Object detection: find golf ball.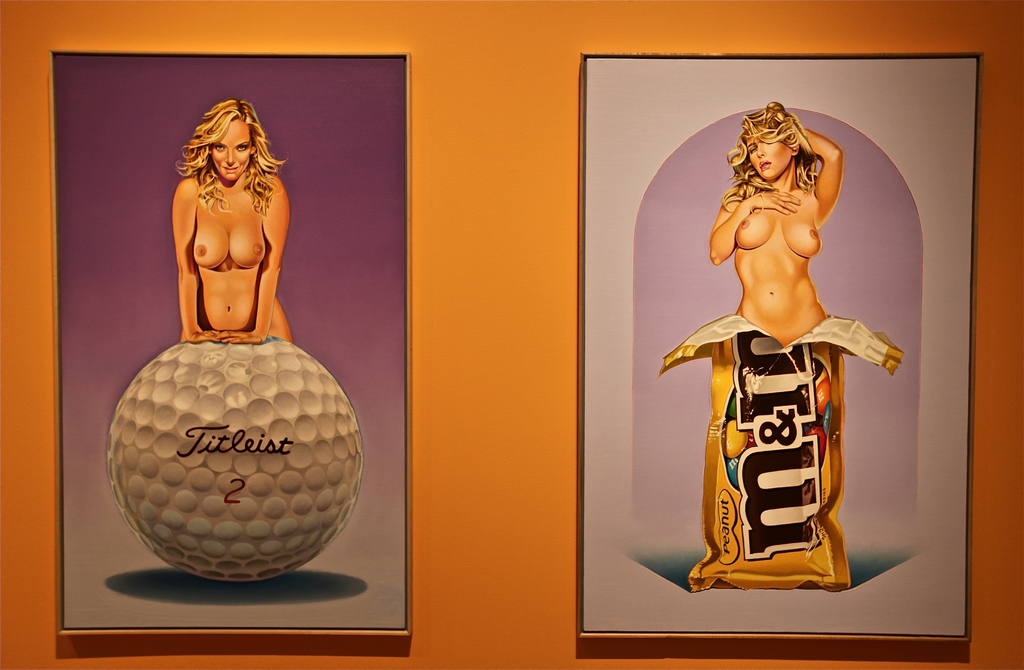
locate(93, 299, 358, 584).
